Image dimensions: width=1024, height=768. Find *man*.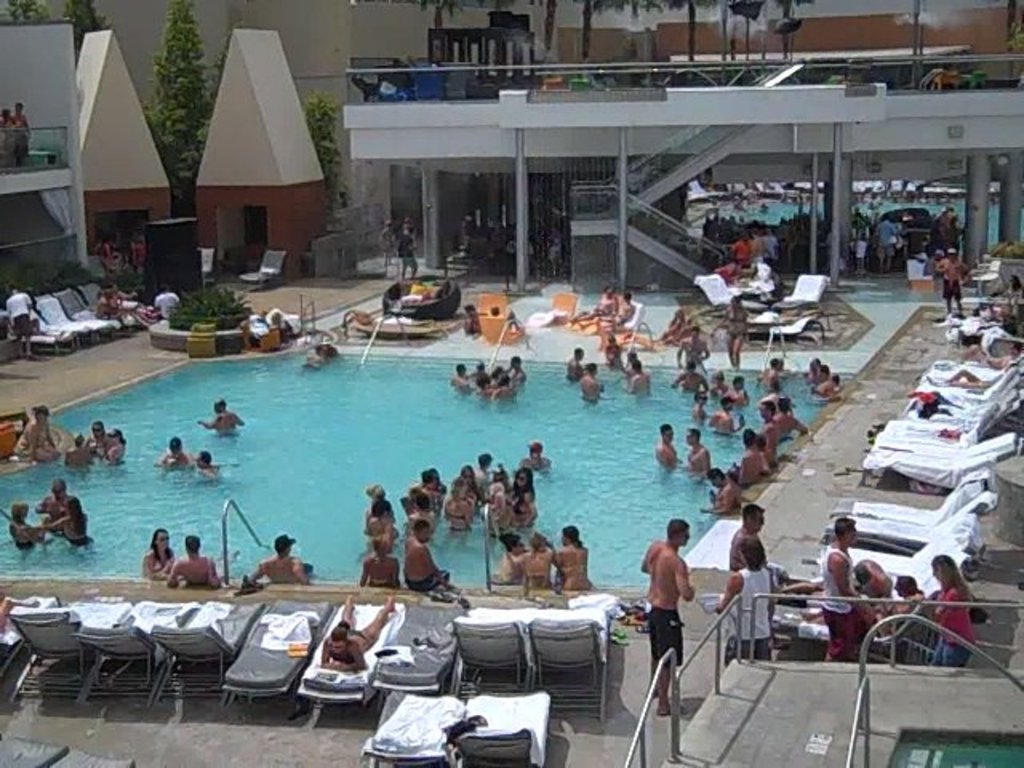
[left=251, top=530, right=315, bottom=589].
